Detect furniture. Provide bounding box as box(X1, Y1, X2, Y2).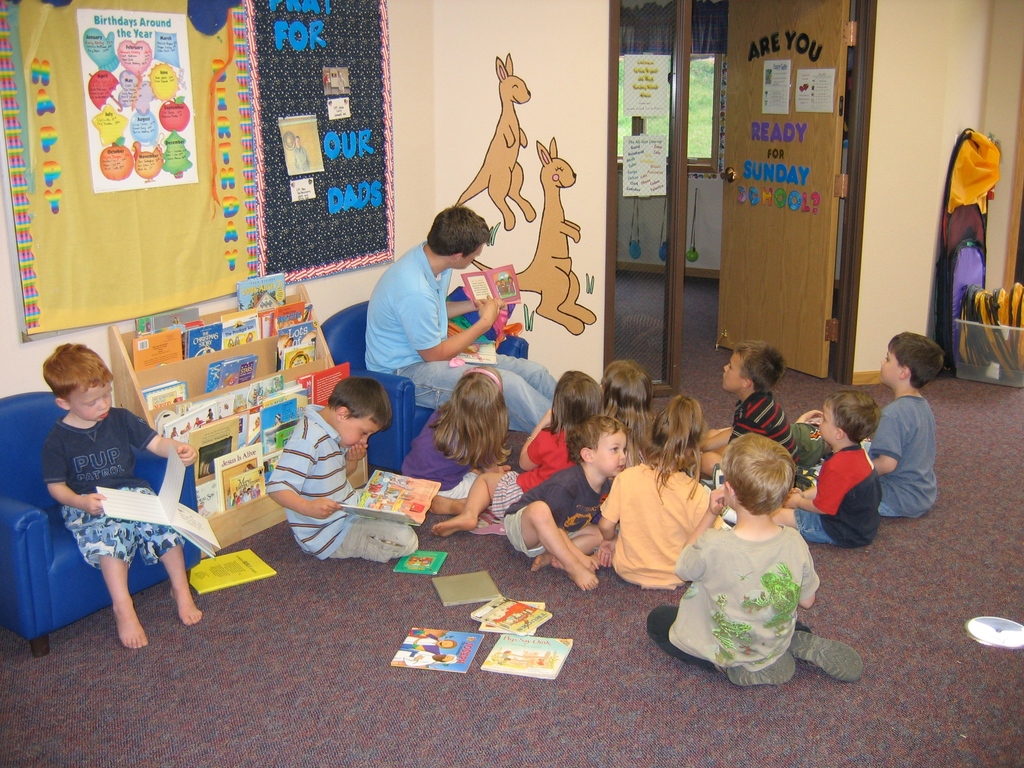
box(109, 284, 369, 561).
